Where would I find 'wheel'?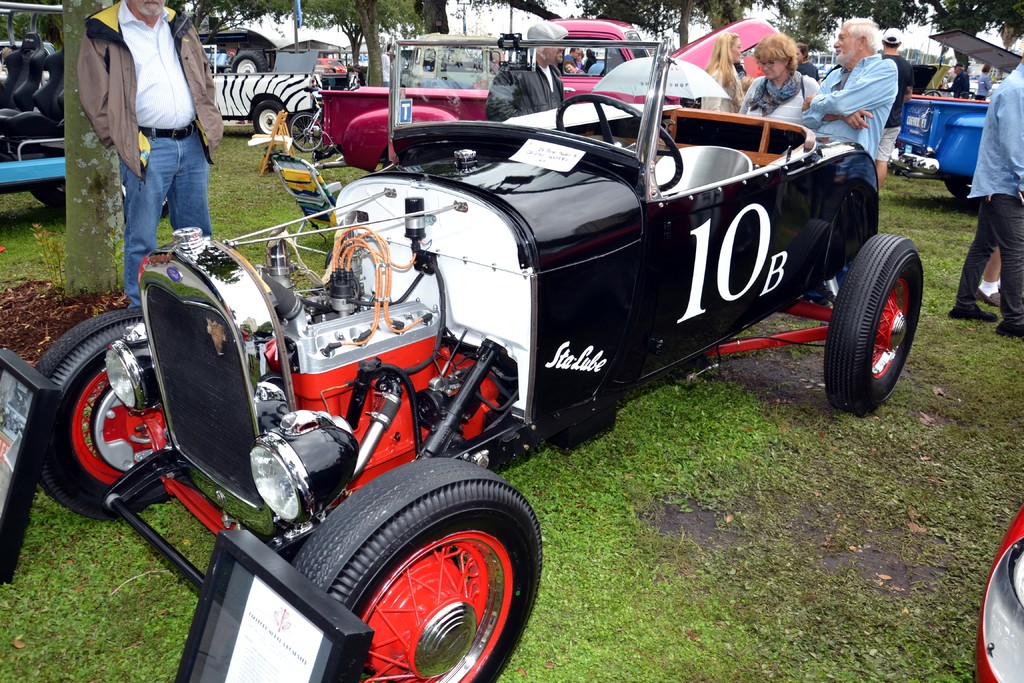
At rect(39, 306, 191, 522).
